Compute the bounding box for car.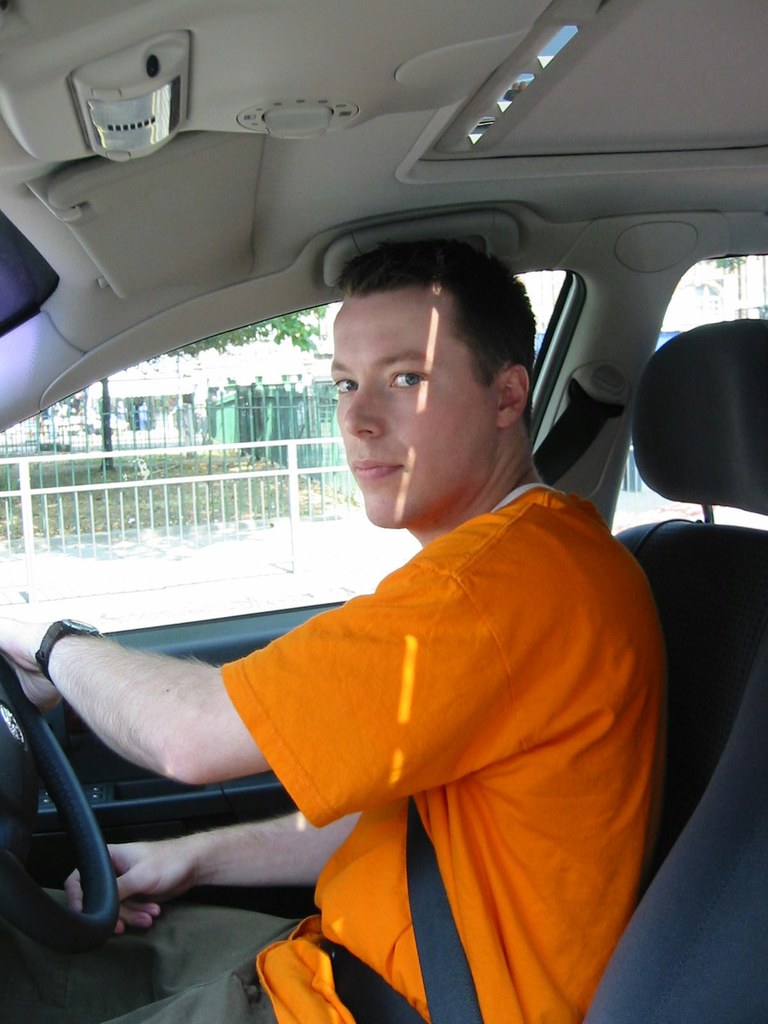
Rect(0, 0, 767, 1014).
